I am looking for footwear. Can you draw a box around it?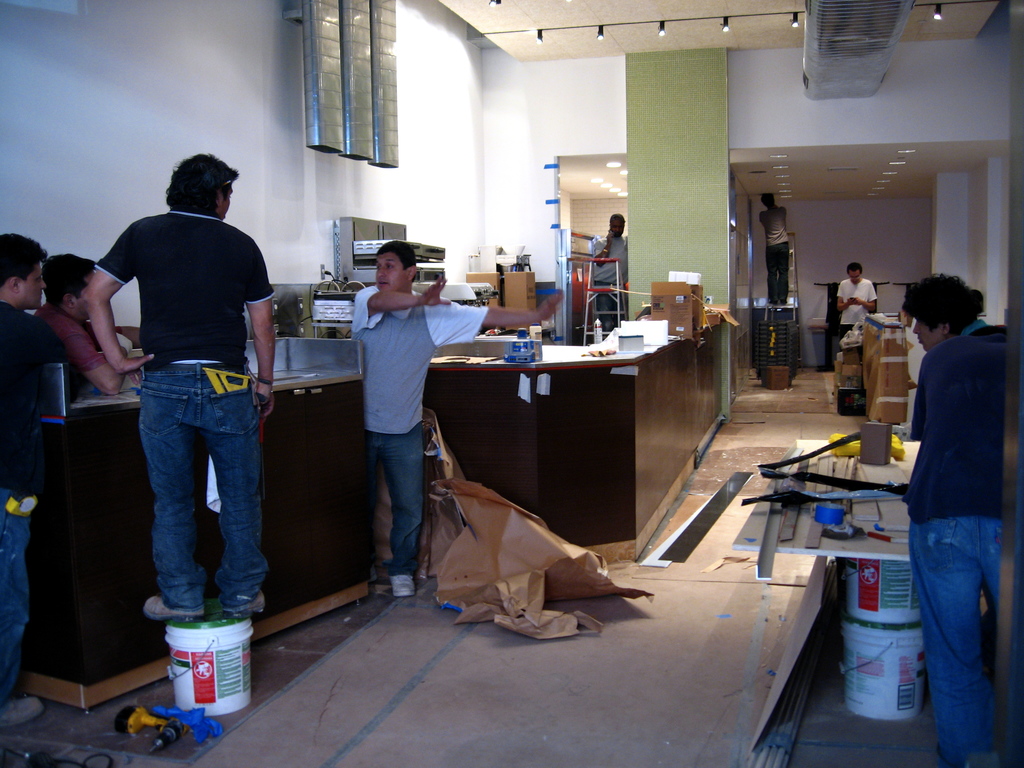
Sure, the bounding box is 222, 586, 263, 616.
